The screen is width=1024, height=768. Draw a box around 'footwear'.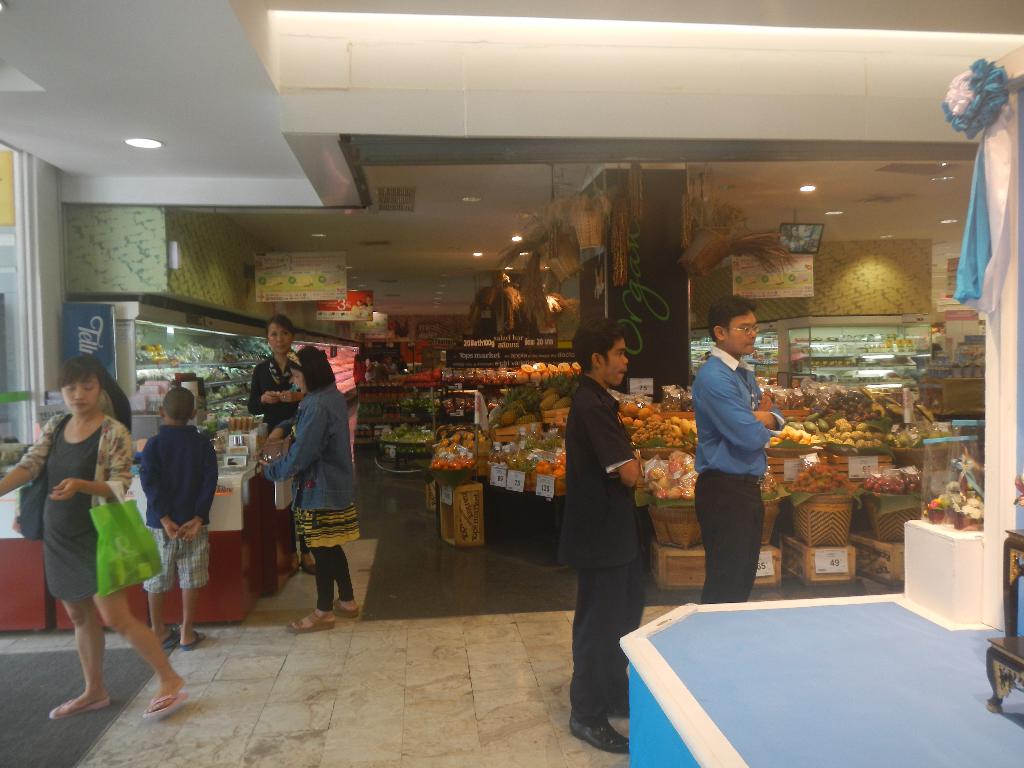
177/626/209/648.
